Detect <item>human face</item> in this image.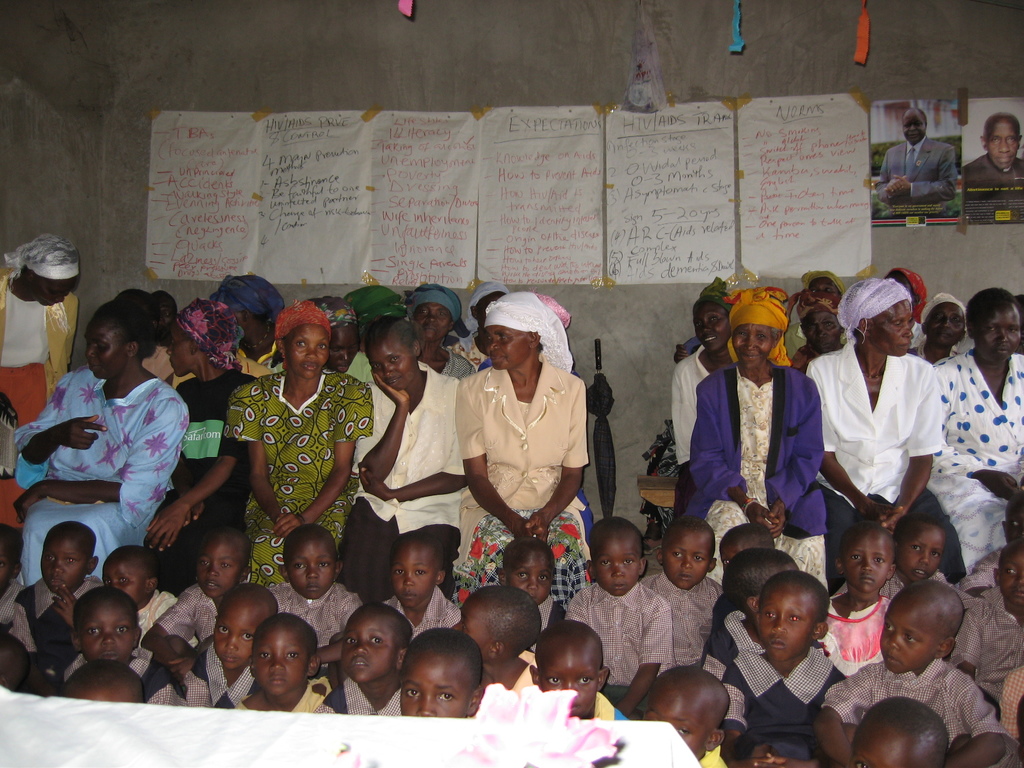
Detection: 195, 543, 247, 596.
